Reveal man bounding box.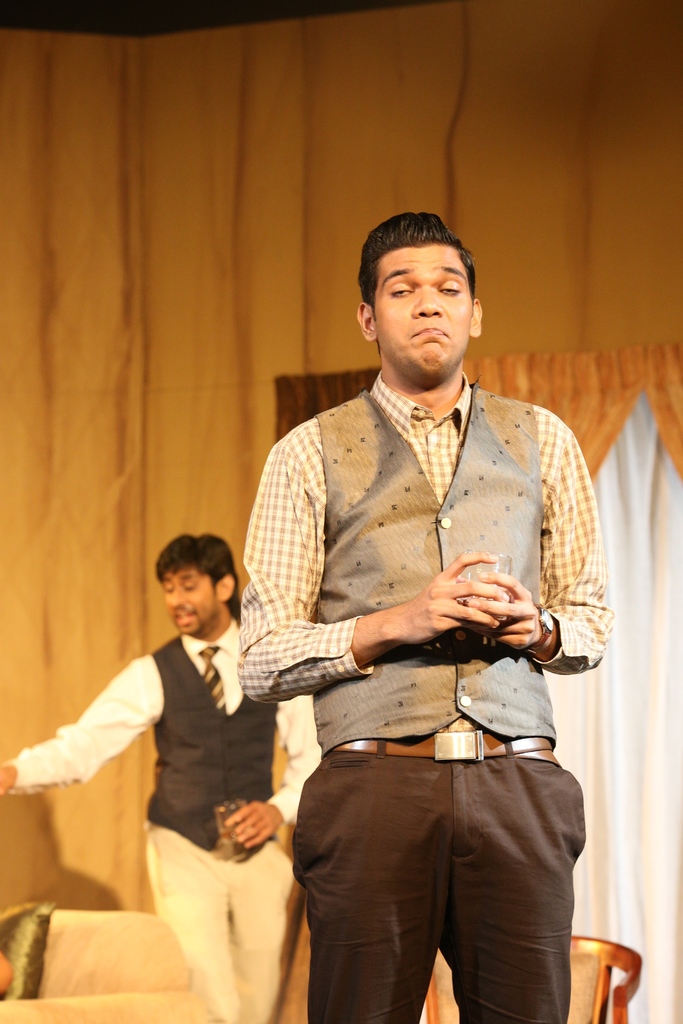
Revealed: 0:529:324:1023.
